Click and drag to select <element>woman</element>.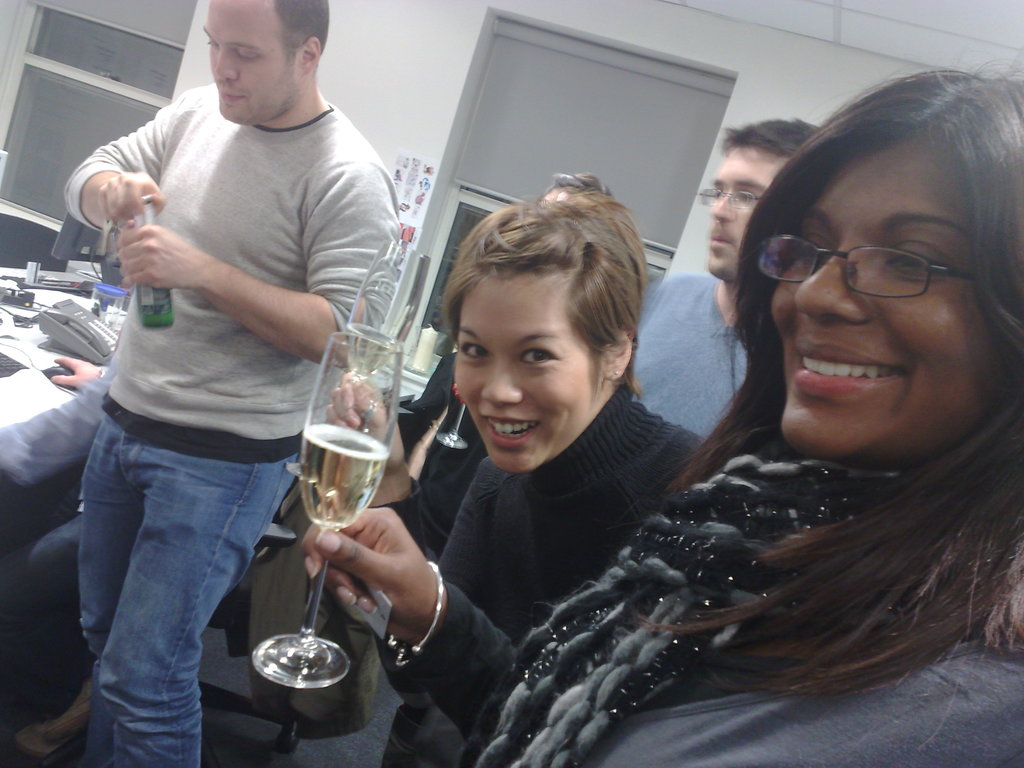
Selection: (left=297, top=68, right=1023, bottom=767).
